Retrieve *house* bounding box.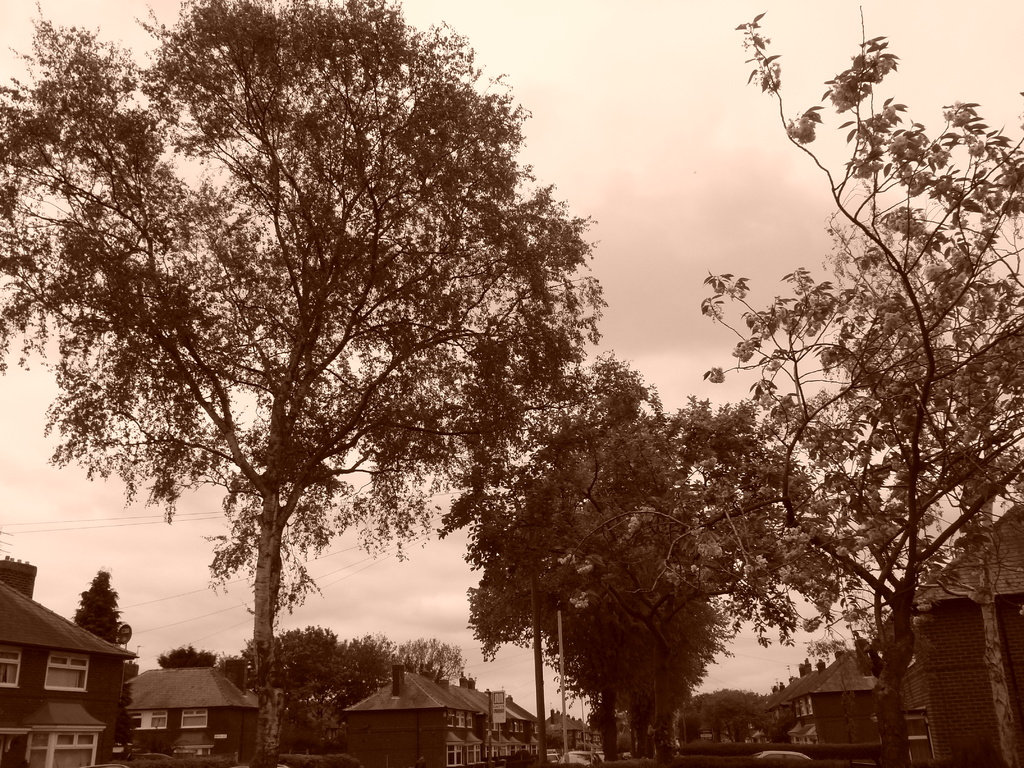
Bounding box: x1=789 y1=639 x2=880 y2=752.
